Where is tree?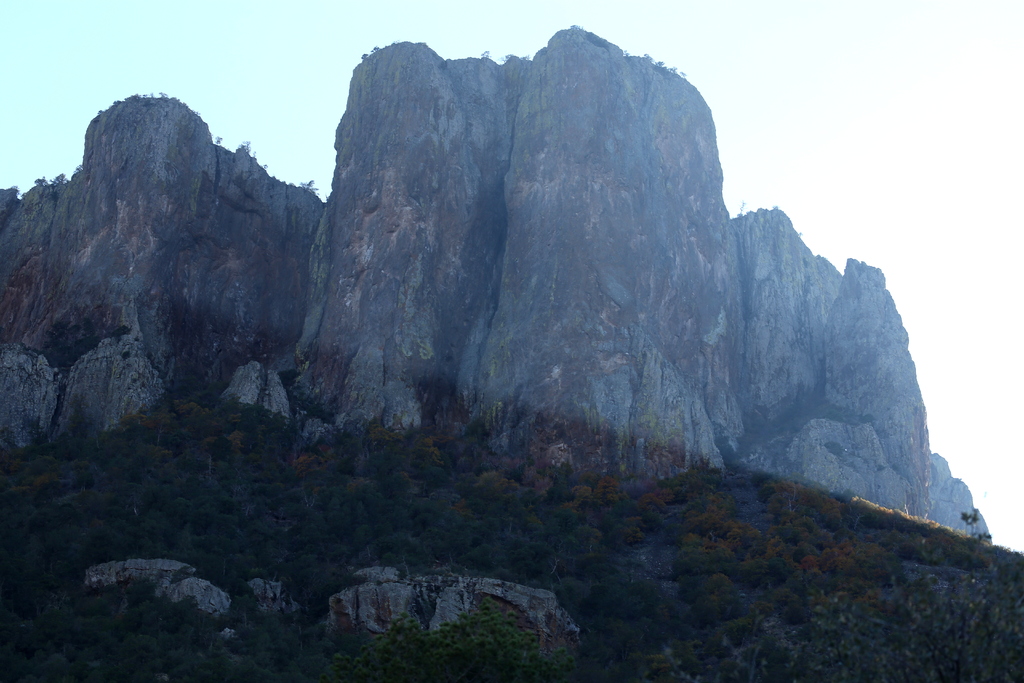
bbox=(735, 199, 749, 215).
